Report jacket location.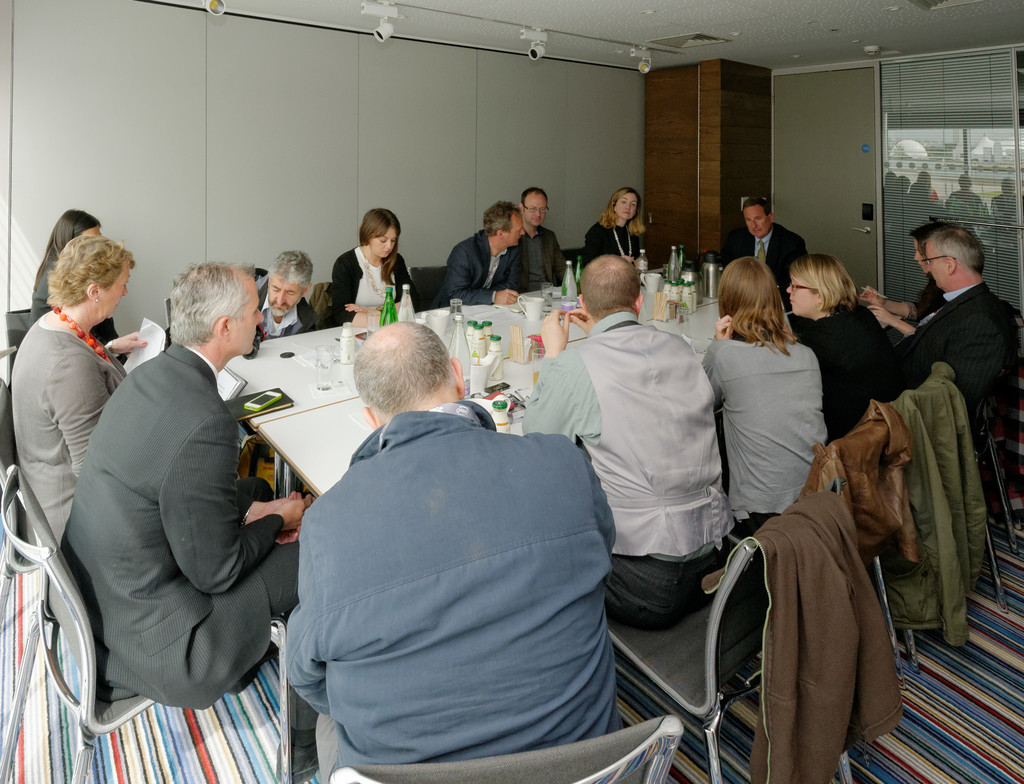
Report: BBox(892, 275, 1019, 436).
